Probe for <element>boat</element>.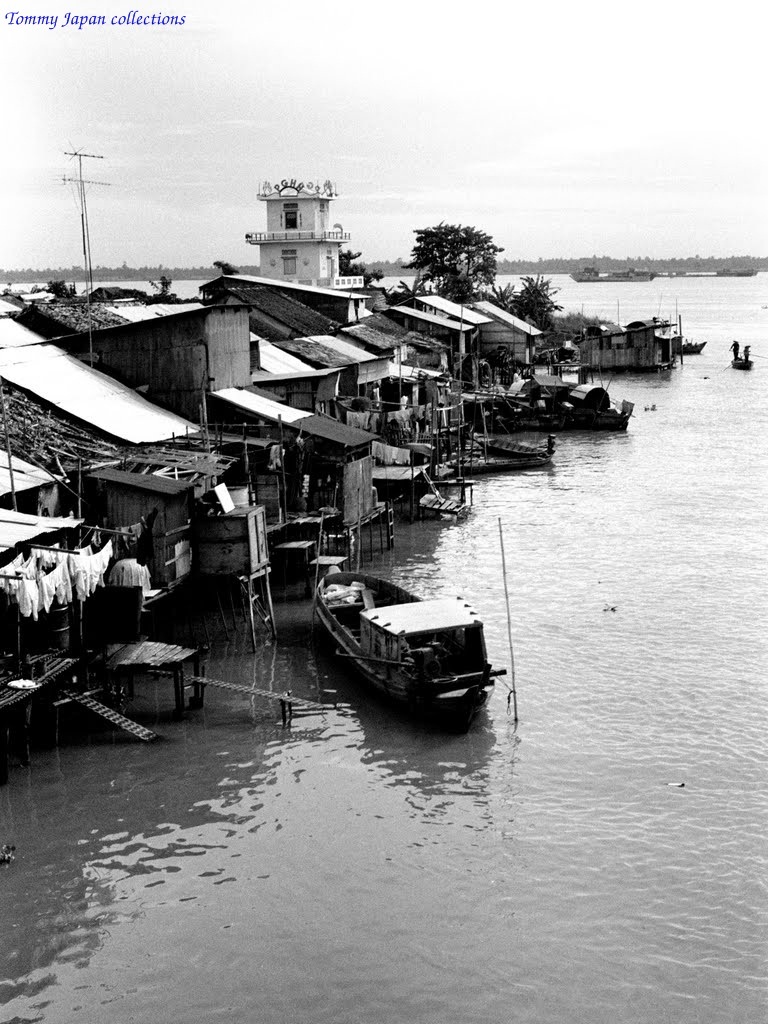
Probe result: bbox=(309, 575, 530, 715).
